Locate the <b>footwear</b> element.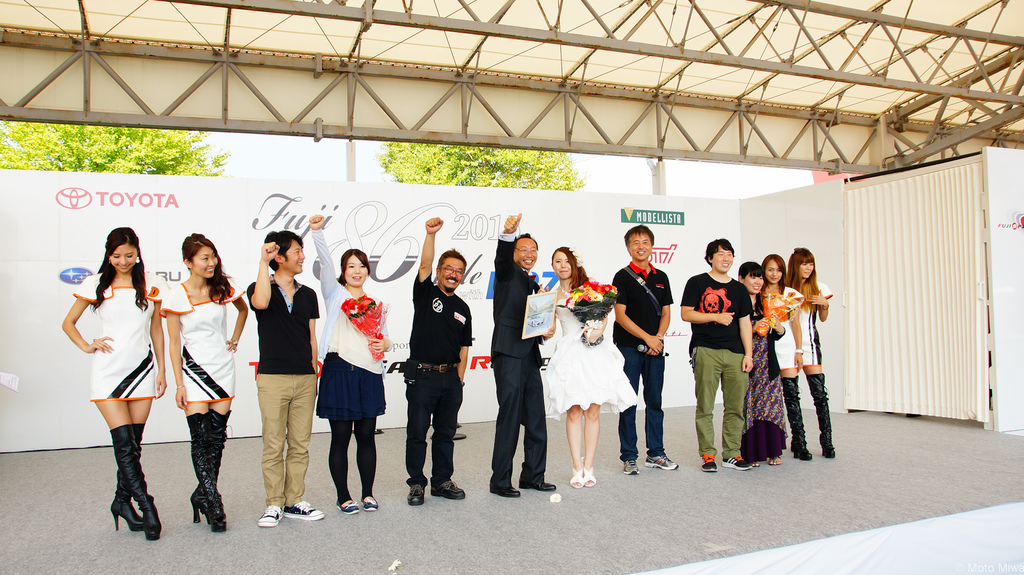
Element bbox: region(488, 482, 519, 498).
